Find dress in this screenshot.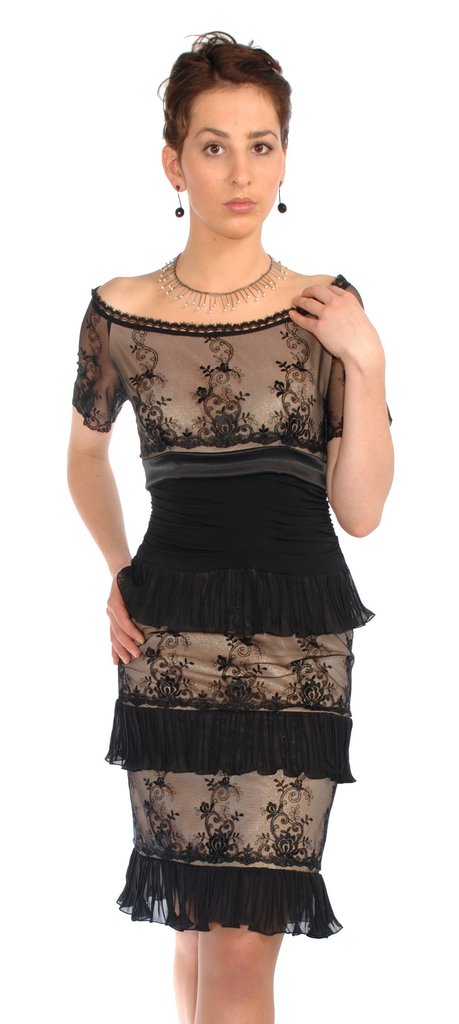
The bounding box for dress is <region>44, 276, 392, 959</region>.
